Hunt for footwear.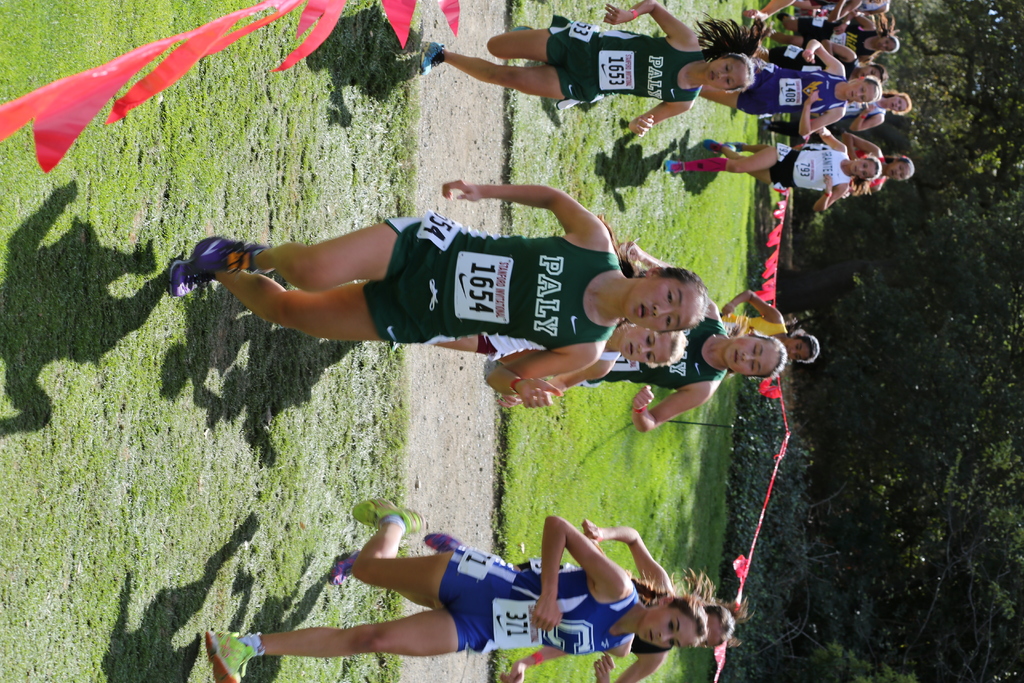
Hunted down at {"x1": 200, "y1": 630, "x2": 260, "y2": 682}.
